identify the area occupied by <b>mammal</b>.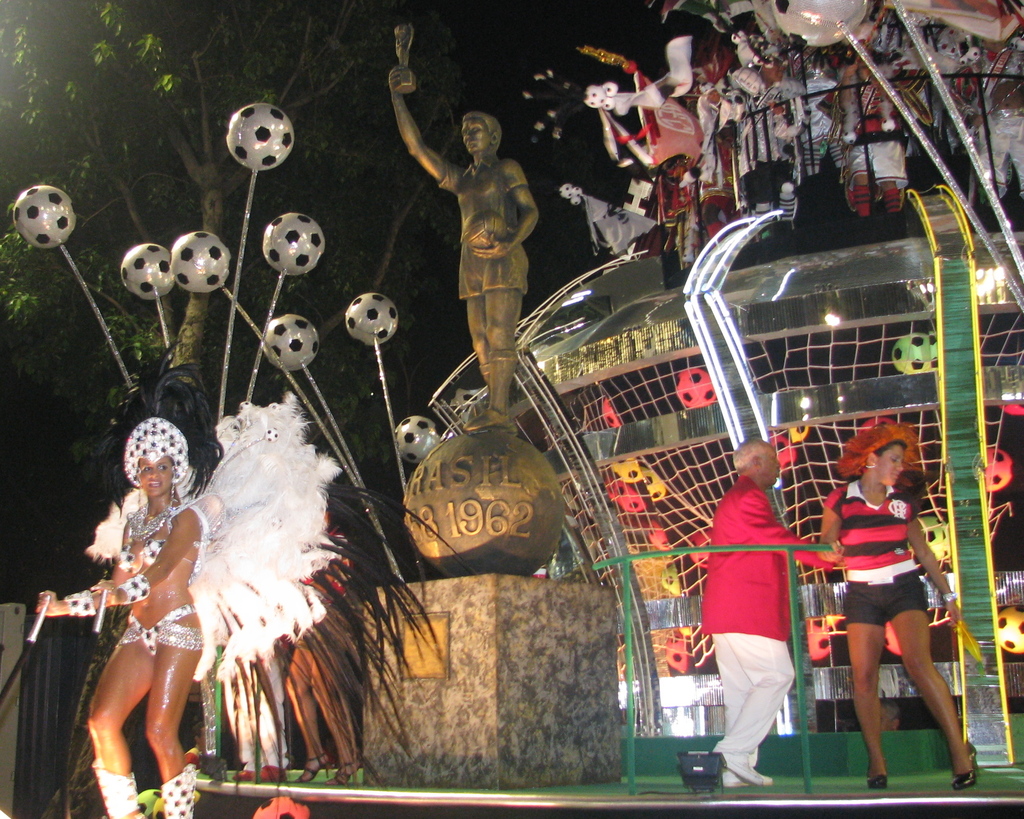
Area: {"x1": 251, "y1": 793, "x2": 309, "y2": 818}.
